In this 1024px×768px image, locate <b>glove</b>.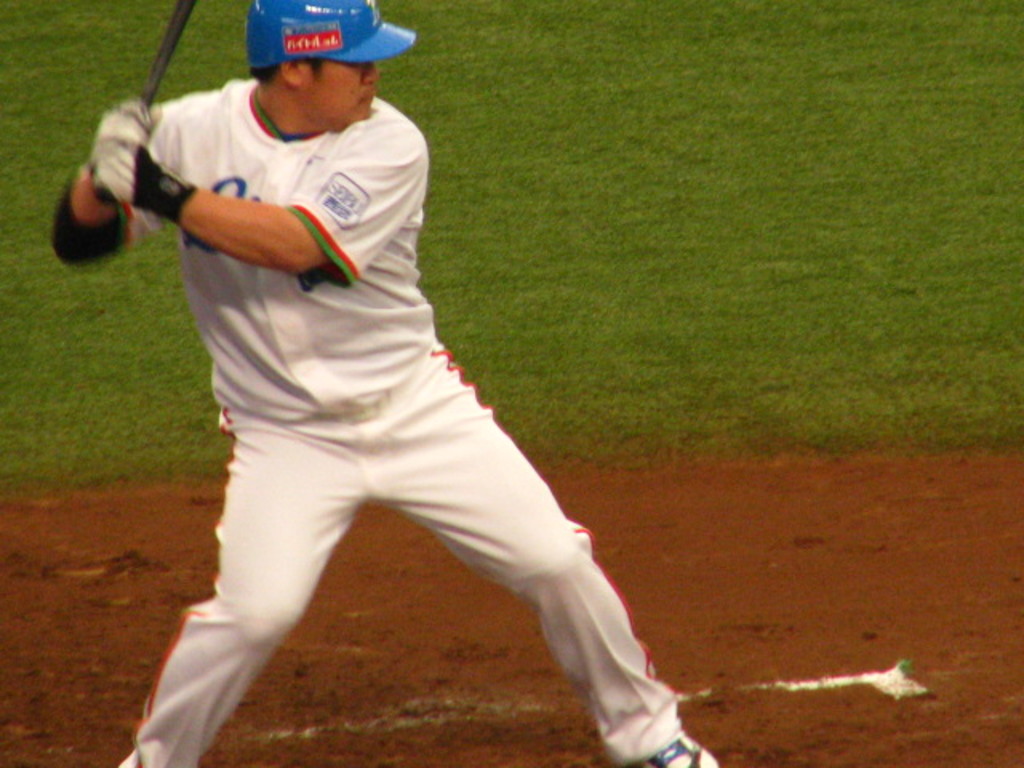
Bounding box: (left=91, top=96, right=154, bottom=157).
